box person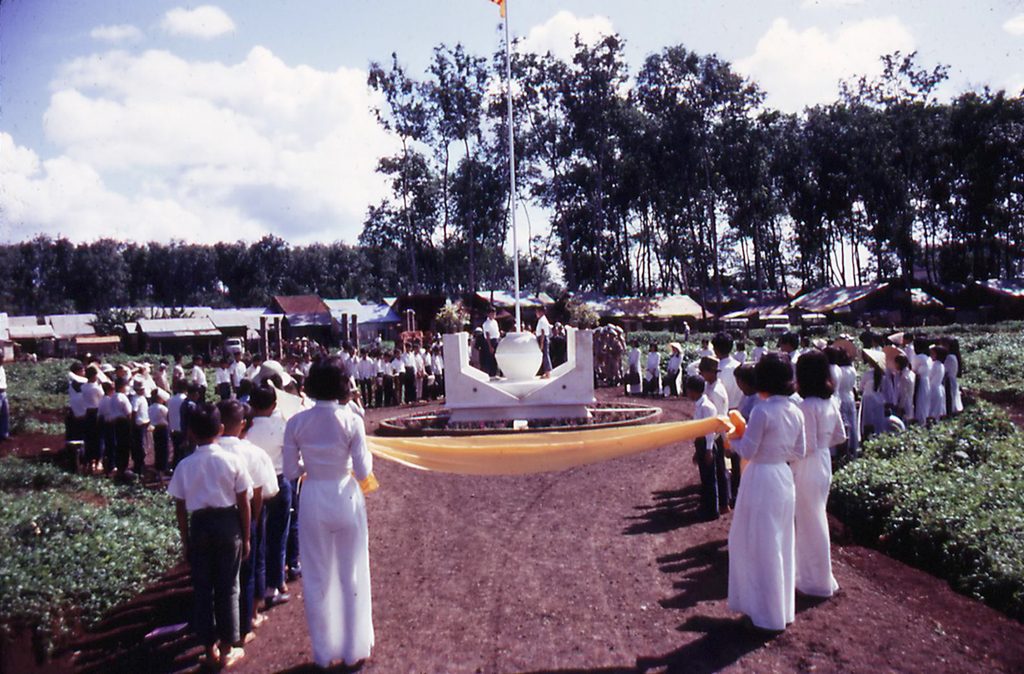
<bbox>696, 337, 713, 356</bbox>
